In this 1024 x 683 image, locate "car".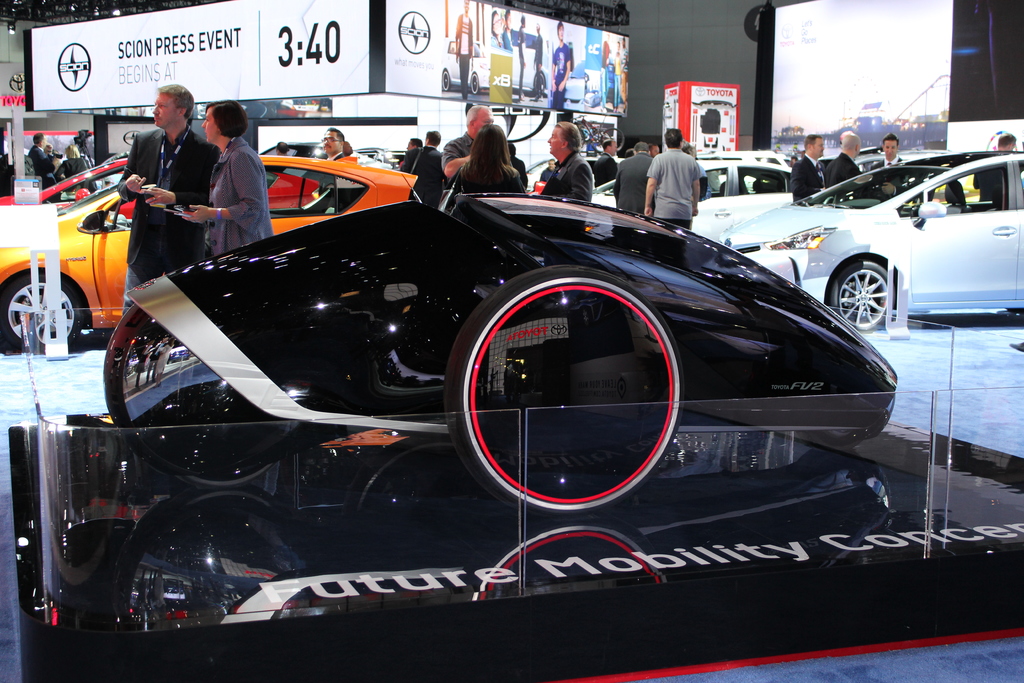
Bounding box: bbox=[586, 89, 601, 110].
